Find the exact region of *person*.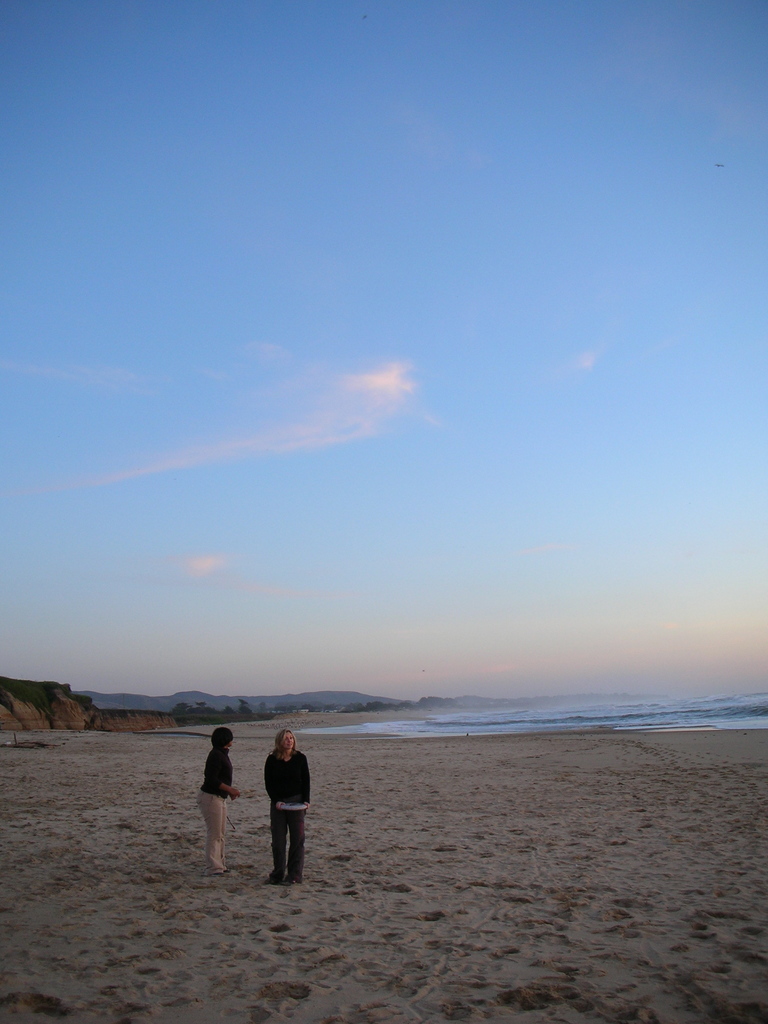
Exact region: box=[191, 729, 244, 879].
